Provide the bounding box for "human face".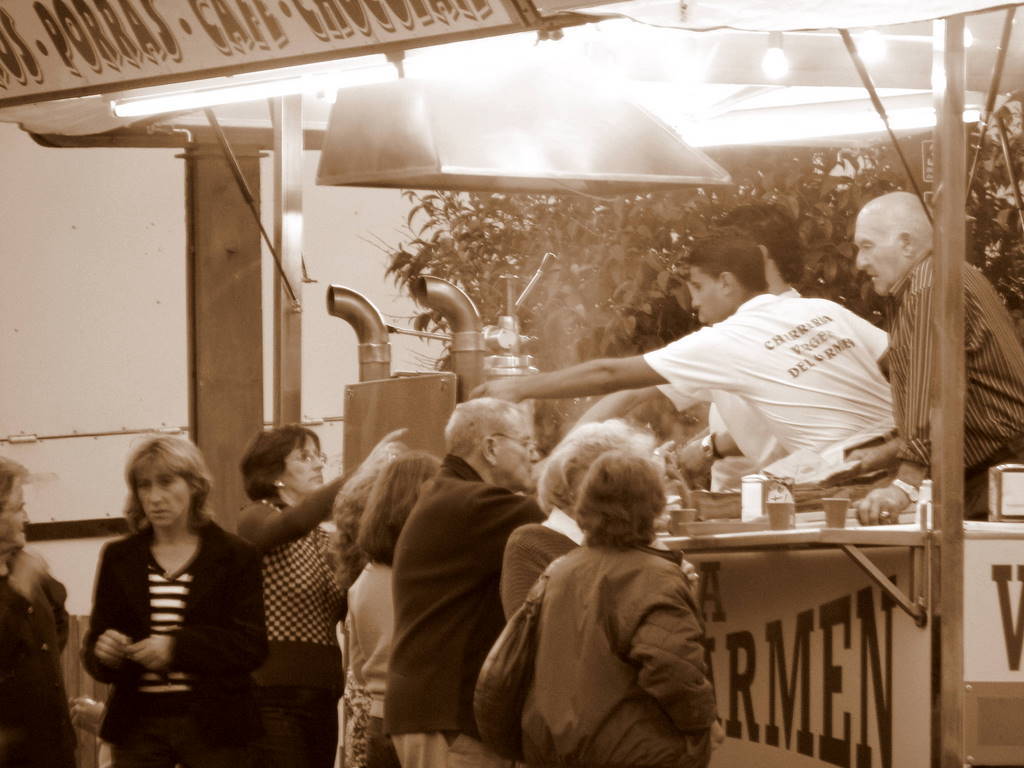
850,212,904,295.
